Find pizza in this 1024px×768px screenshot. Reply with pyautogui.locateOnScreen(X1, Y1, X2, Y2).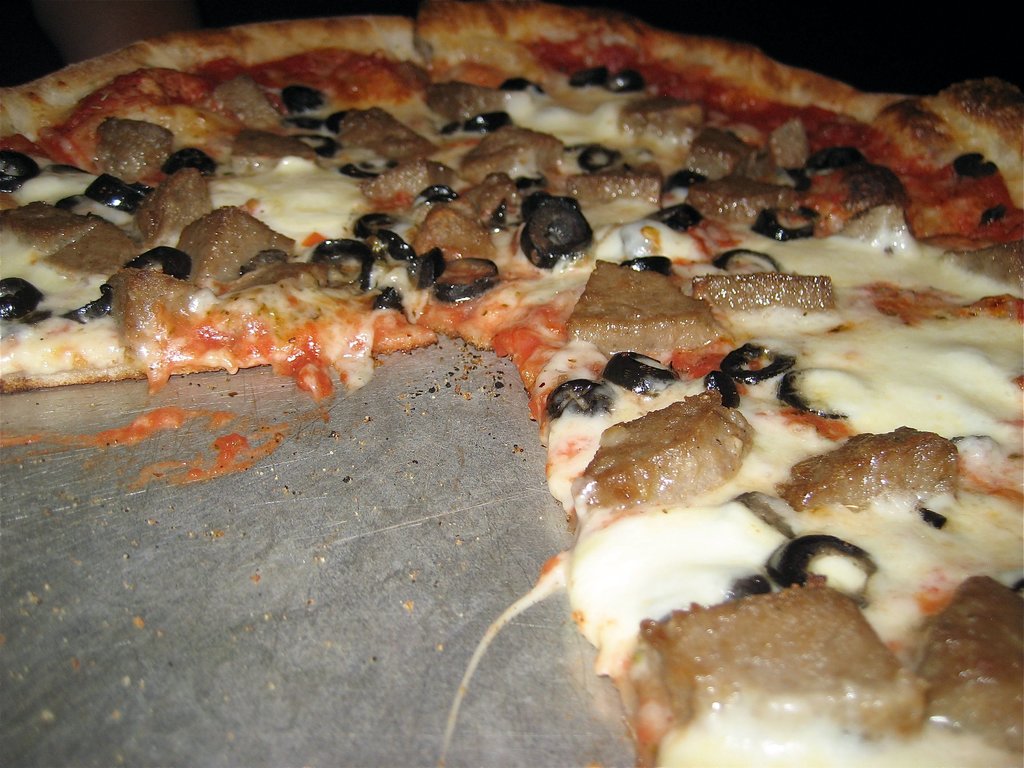
pyautogui.locateOnScreen(534, 367, 1023, 767).
